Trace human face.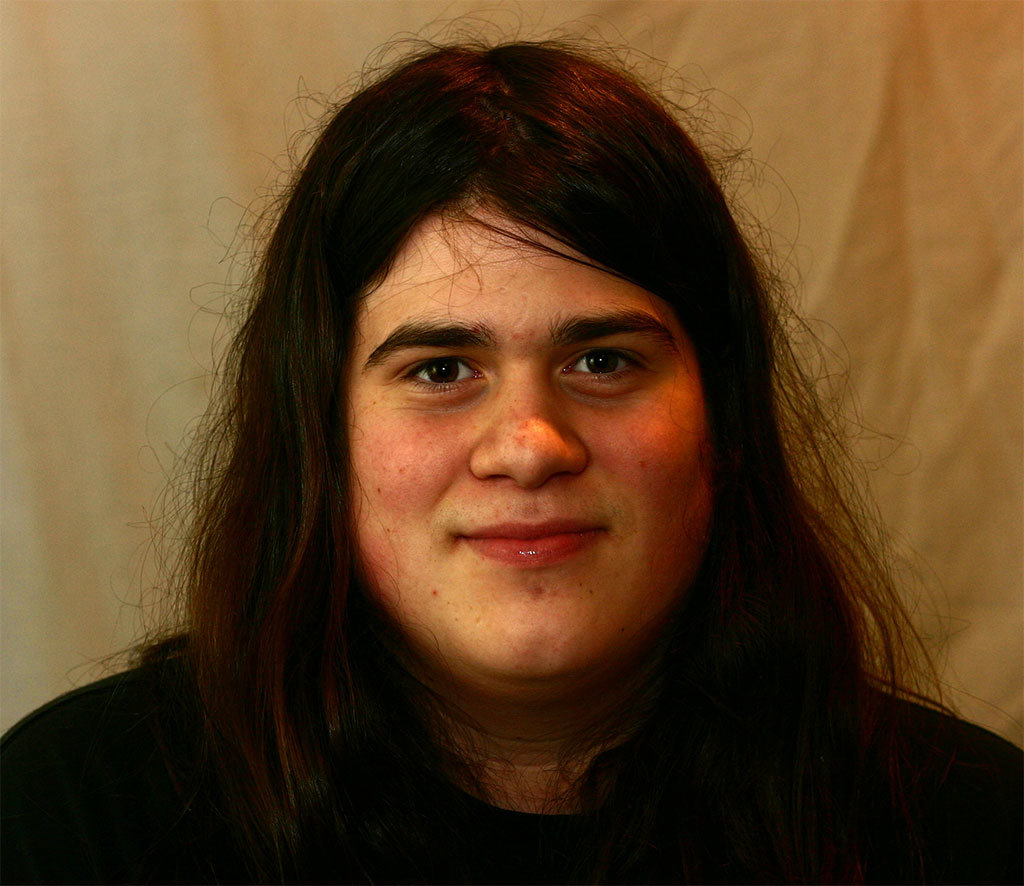
Traced to 350 190 713 686.
